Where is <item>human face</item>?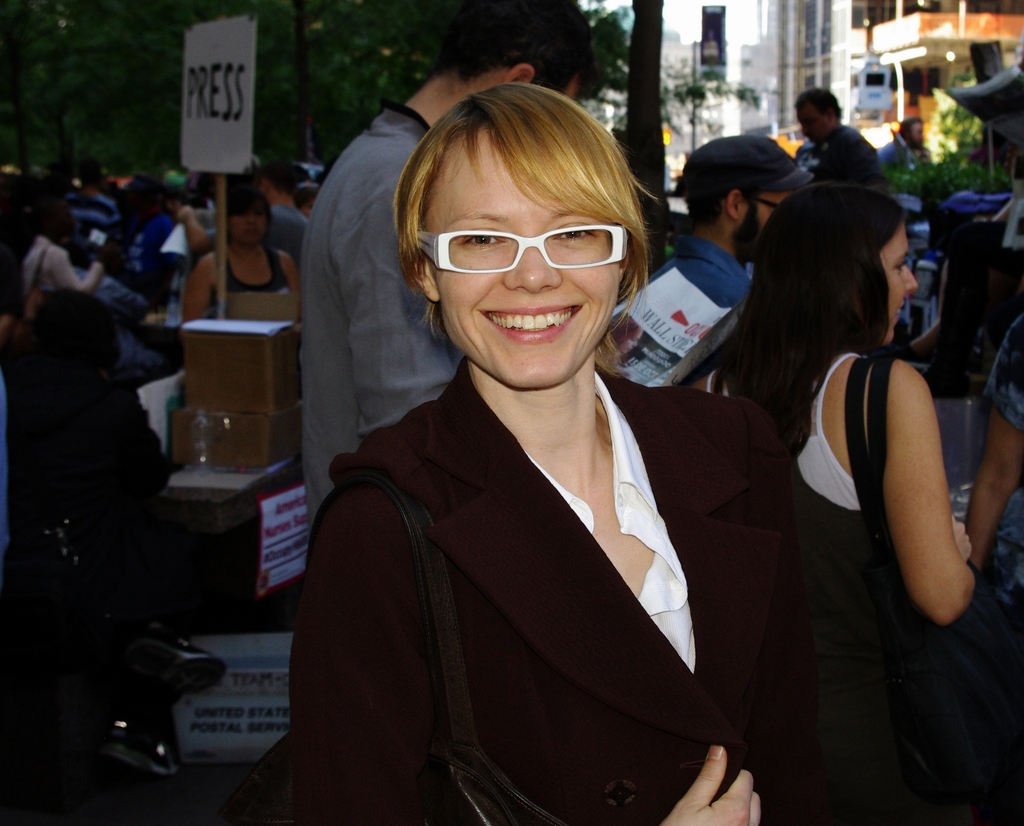
l=799, t=104, r=825, b=146.
